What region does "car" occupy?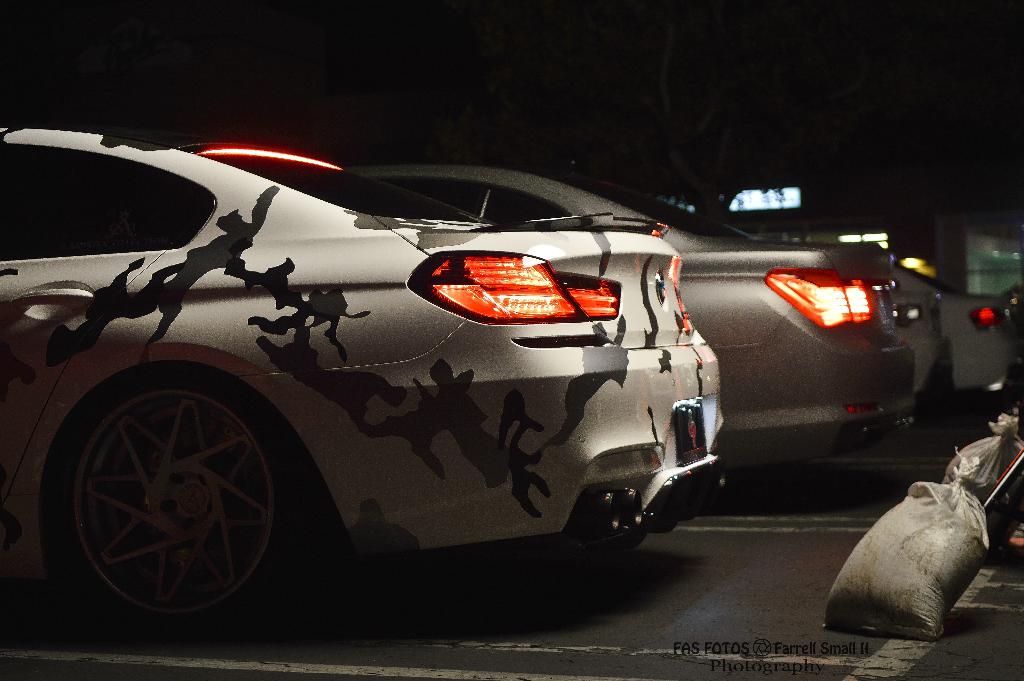
[left=918, top=266, right=1023, bottom=398].
